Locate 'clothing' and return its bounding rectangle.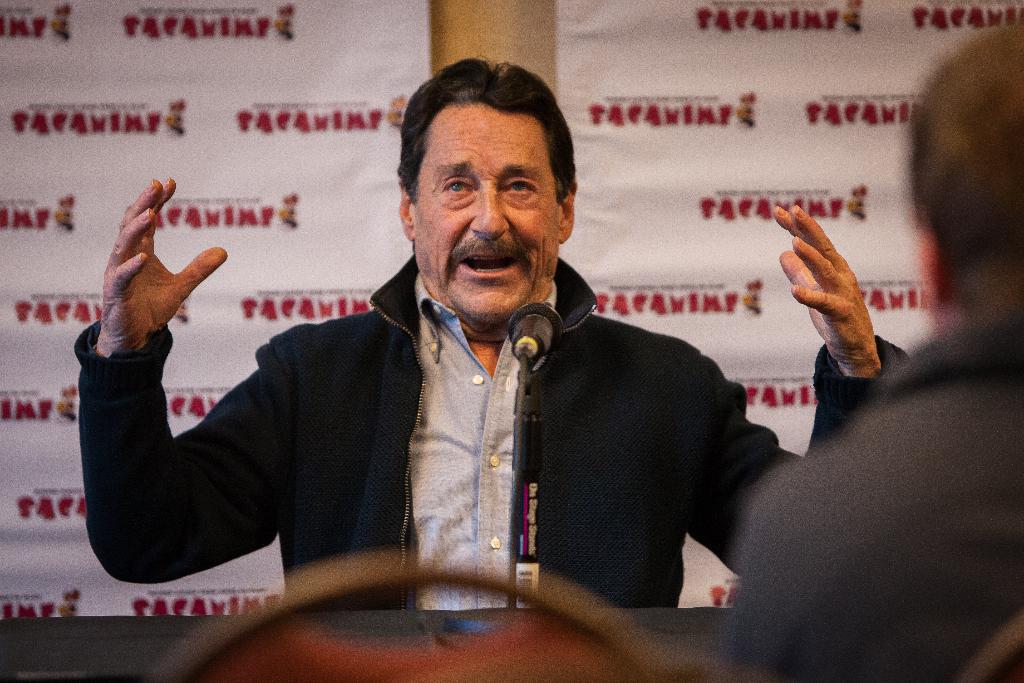
pyautogui.locateOnScreen(733, 290, 1023, 682).
